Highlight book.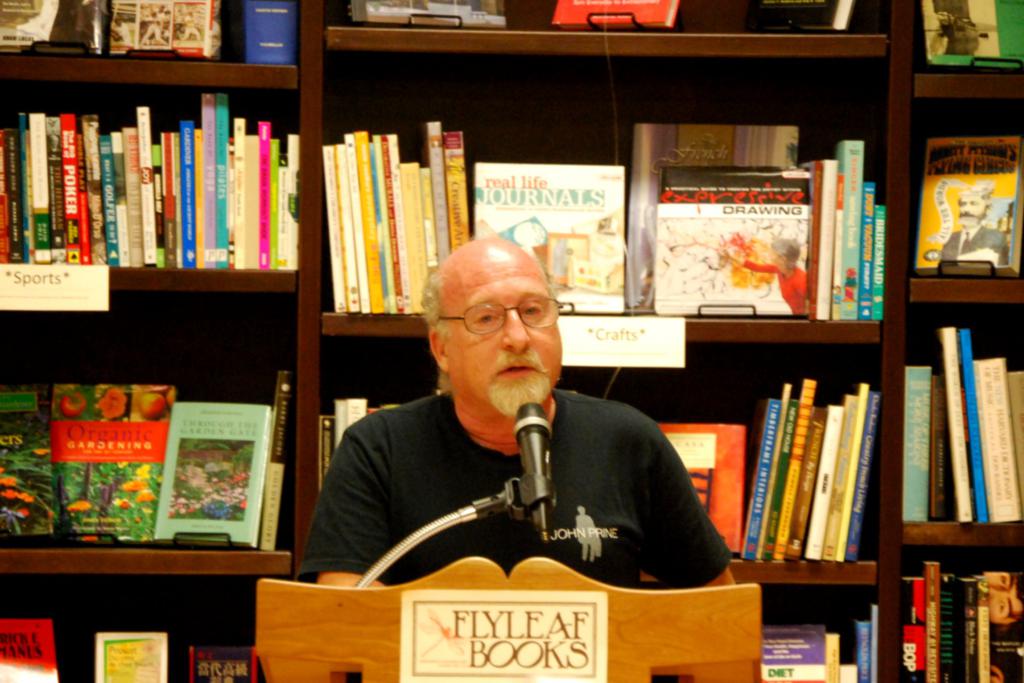
Highlighted region: [1, 623, 58, 682].
